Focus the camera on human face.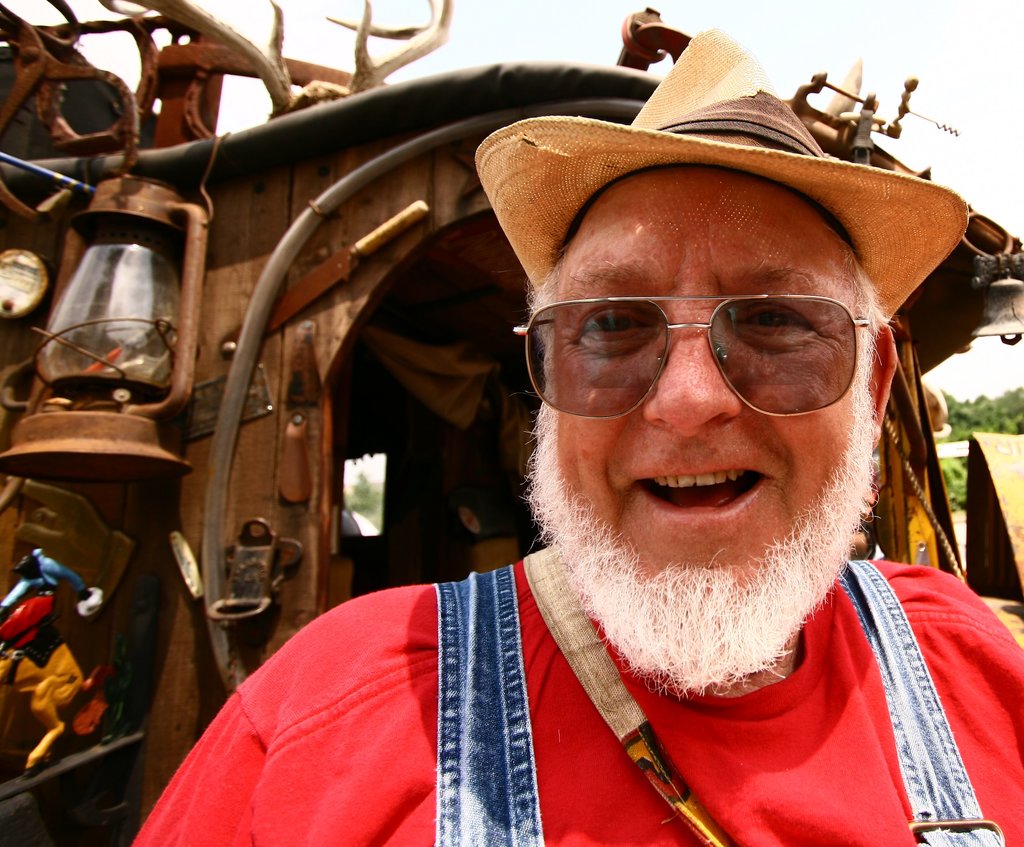
Focus region: [left=550, top=163, right=874, bottom=639].
